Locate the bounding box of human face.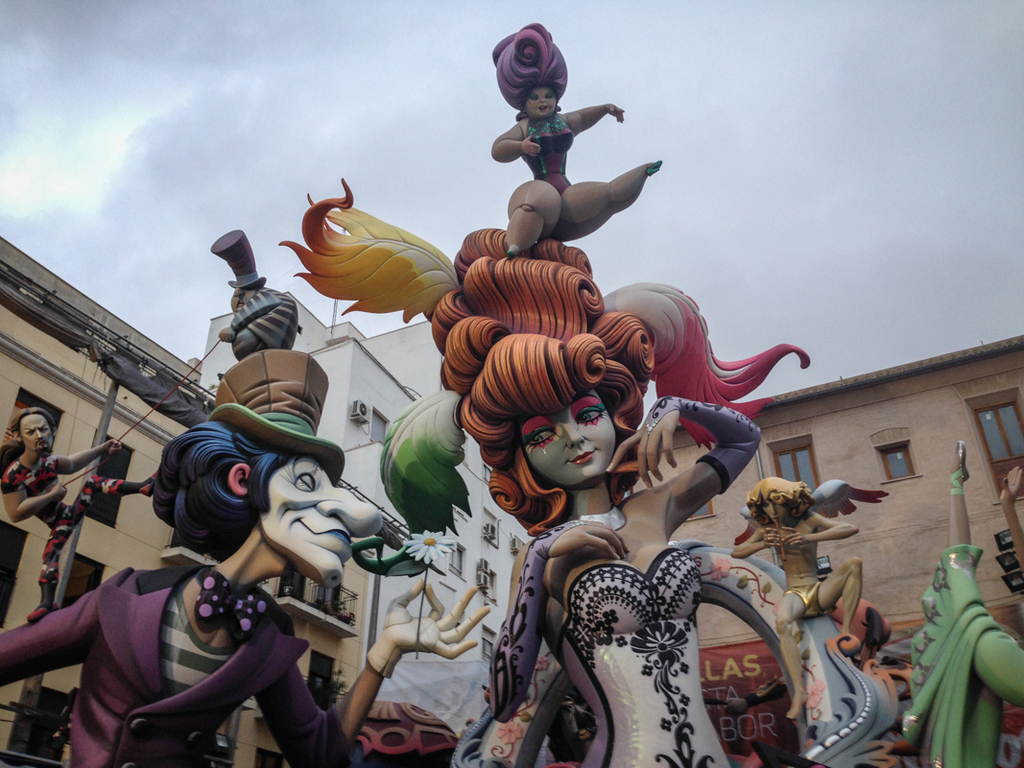
Bounding box: bbox(522, 384, 620, 492).
